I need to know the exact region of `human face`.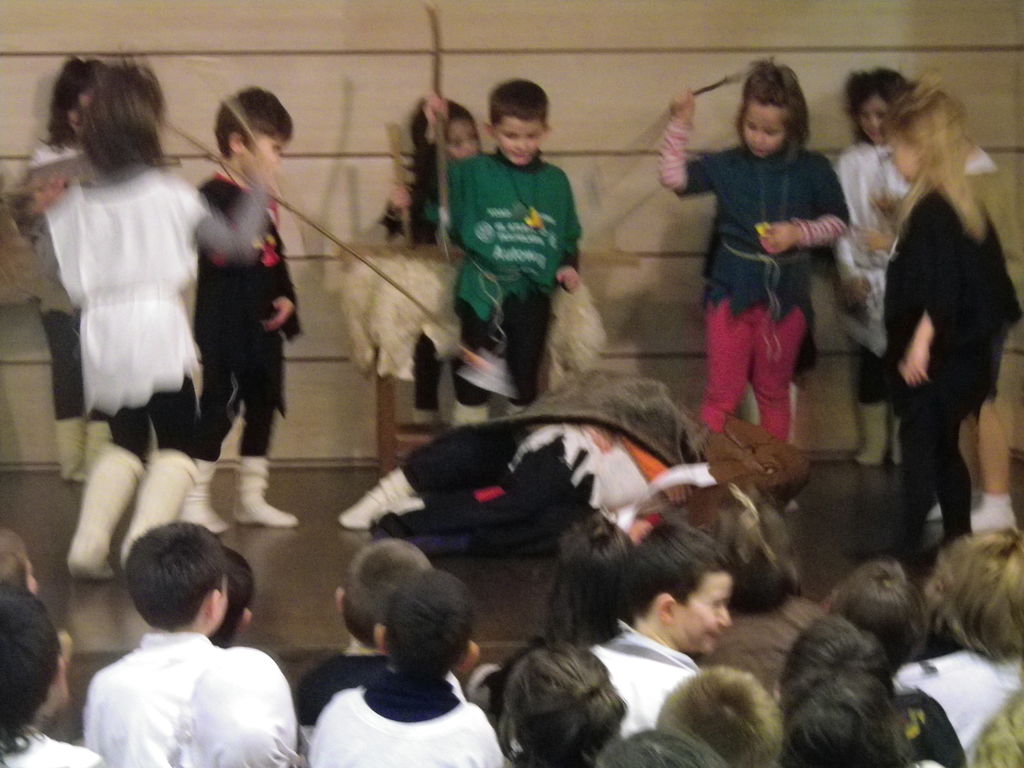
Region: {"x1": 677, "y1": 566, "x2": 737, "y2": 654}.
